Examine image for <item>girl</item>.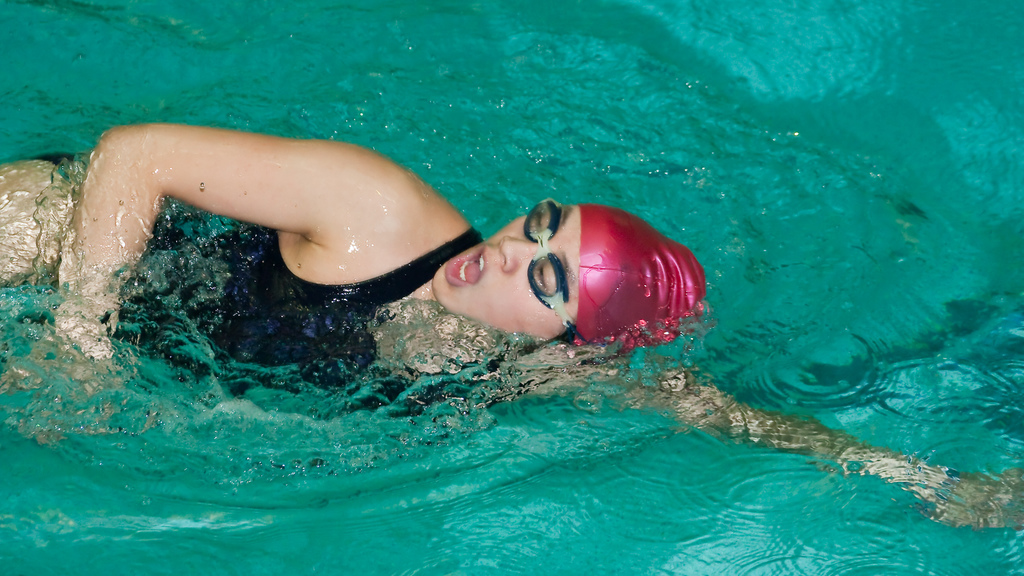
Examination result: detection(0, 126, 701, 374).
